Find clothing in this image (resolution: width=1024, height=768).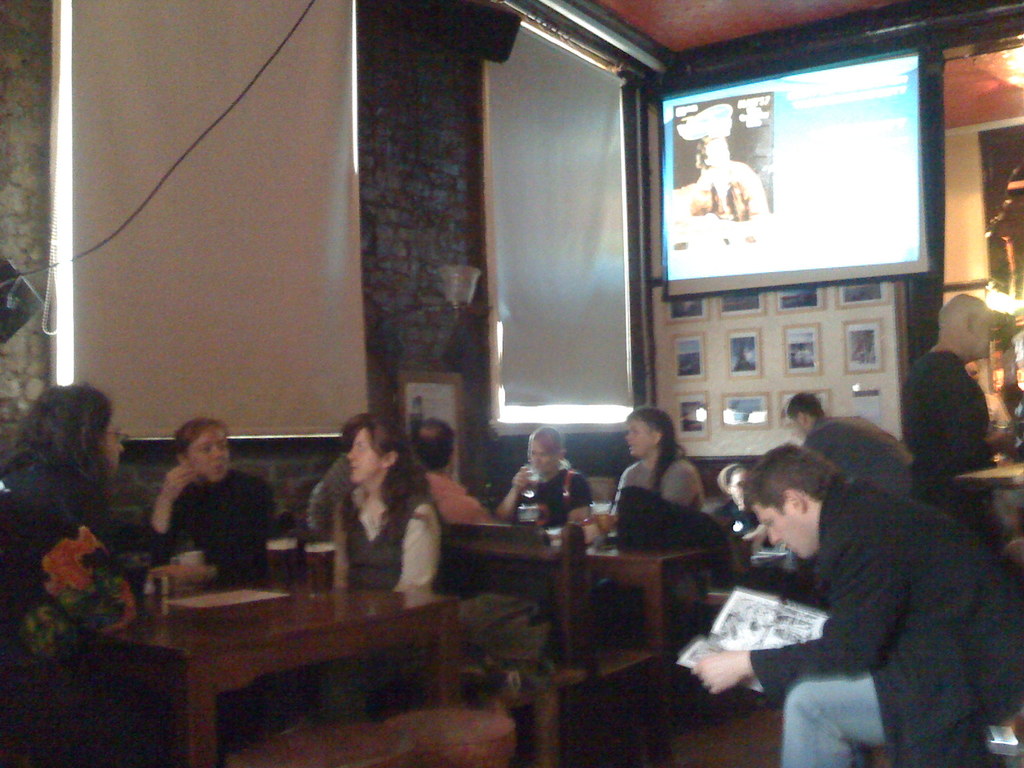
(892,346,988,515).
